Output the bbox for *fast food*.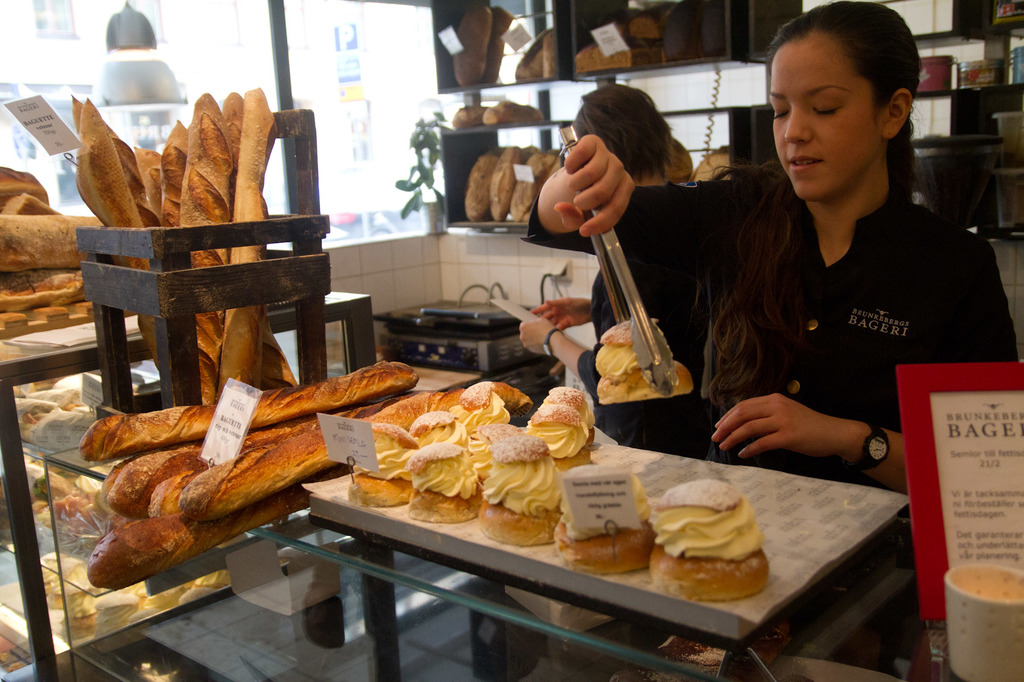
box(80, 516, 304, 591).
